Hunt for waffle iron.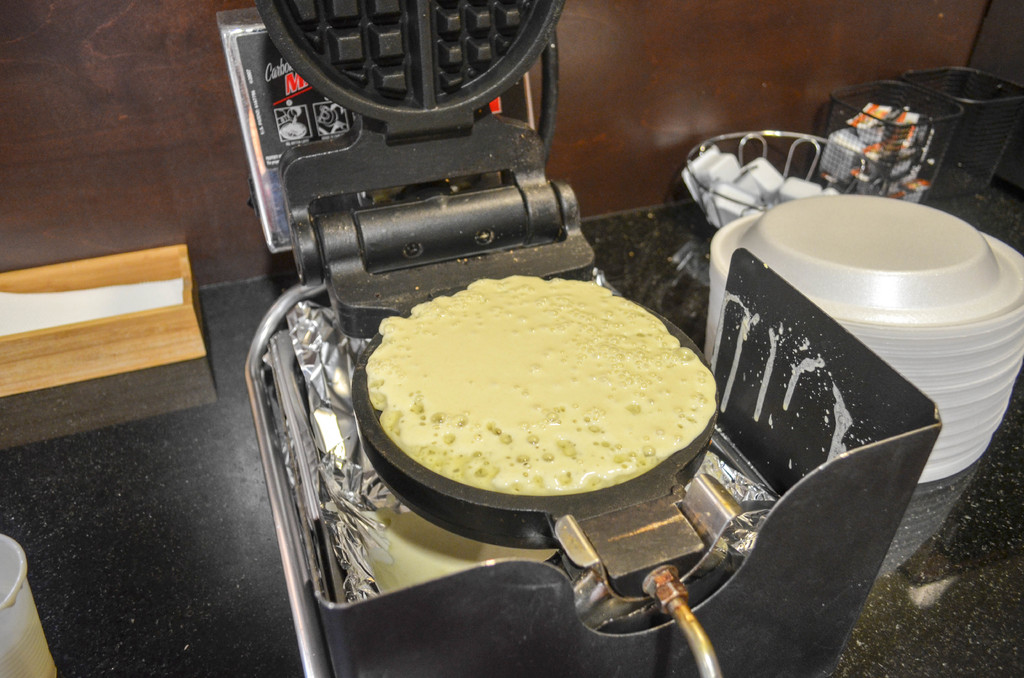
Hunted down at 252/0/724/599.
